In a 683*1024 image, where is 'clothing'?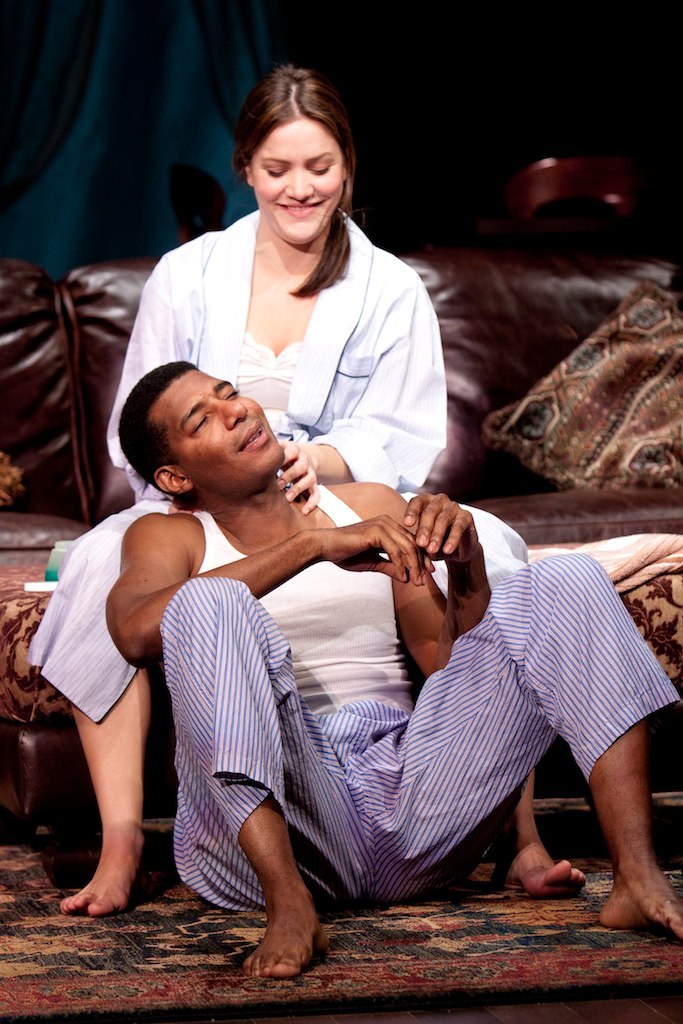
BBox(170, 485, 676, 915).
